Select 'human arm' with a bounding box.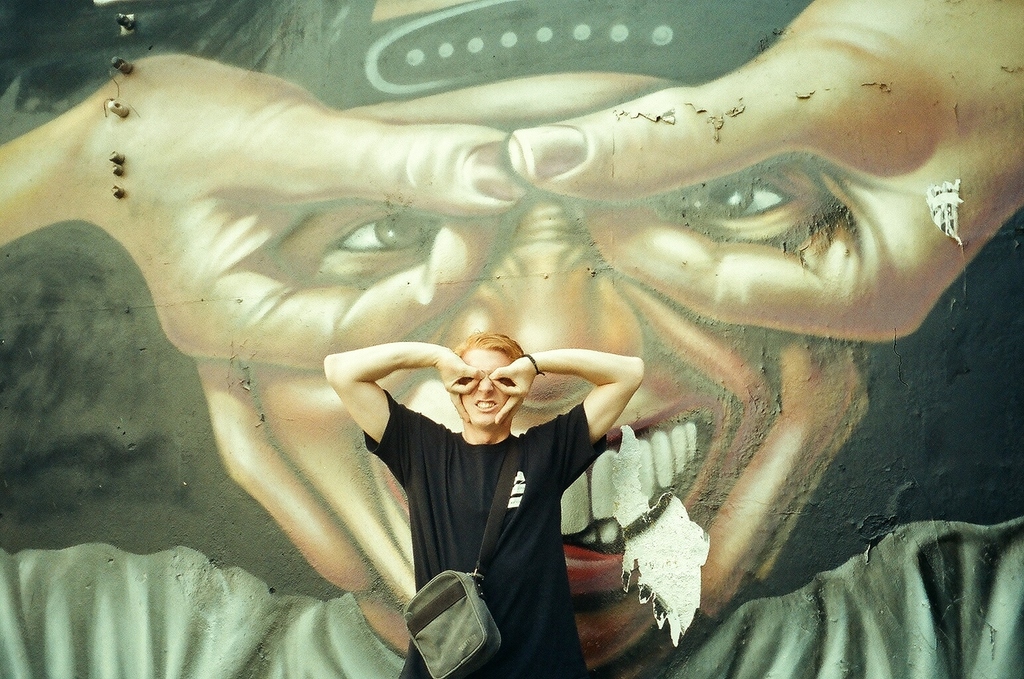
[x1=510, y1=0, x2=1023, y2=623].
